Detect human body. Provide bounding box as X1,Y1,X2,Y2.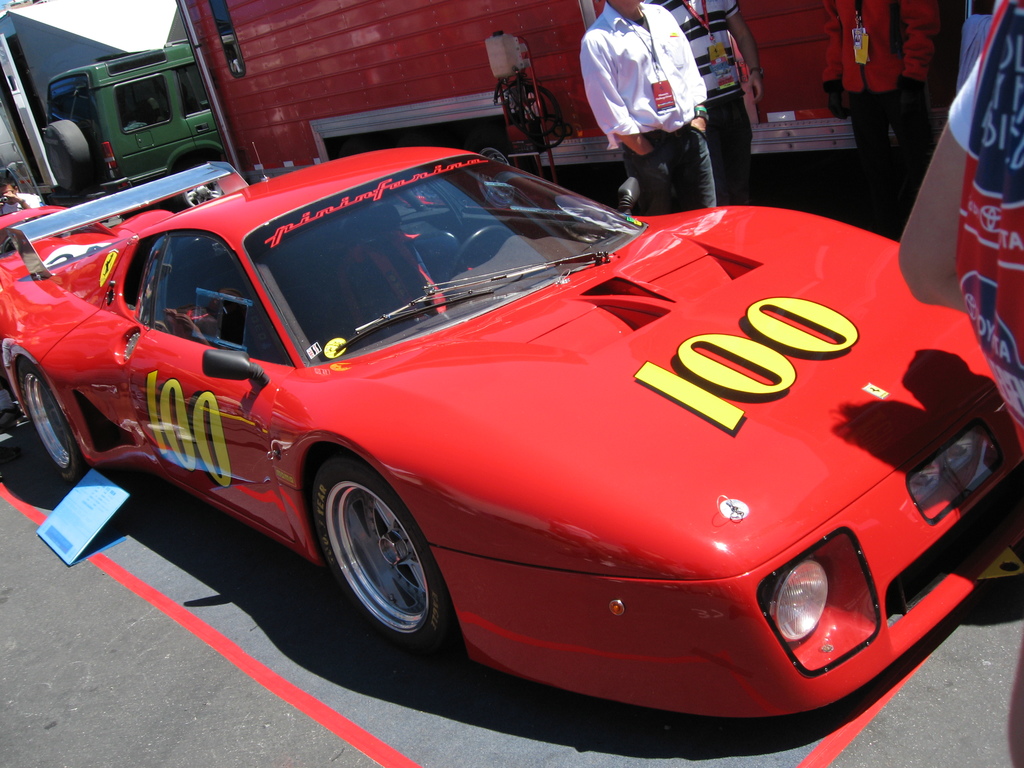
575,5,728,204.
